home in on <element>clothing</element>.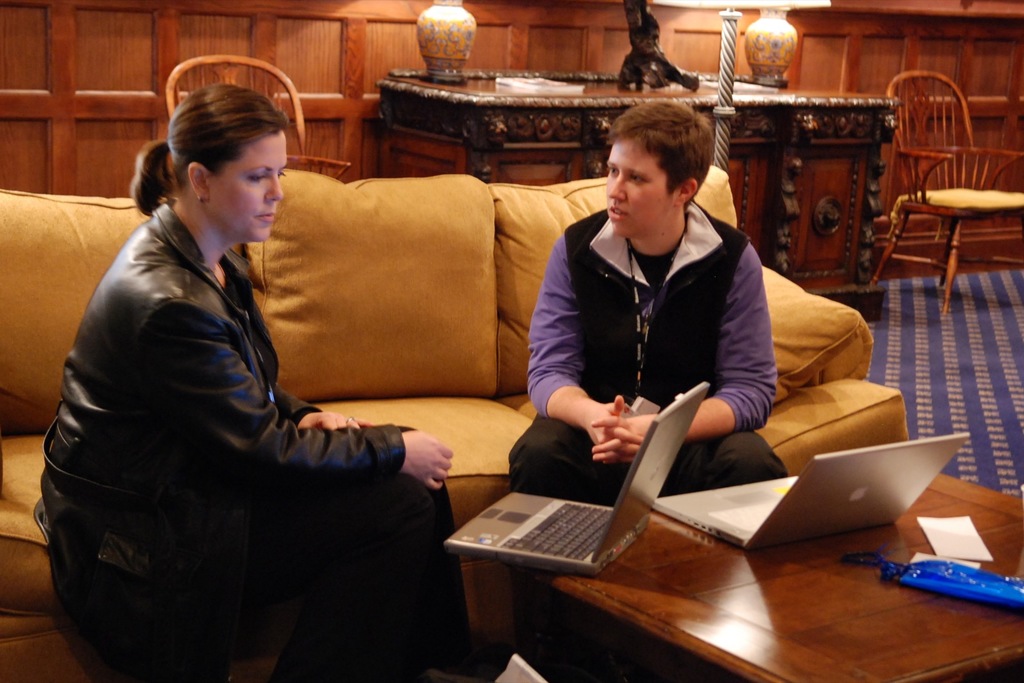
Homed in at (508, 140, 816, 518).
